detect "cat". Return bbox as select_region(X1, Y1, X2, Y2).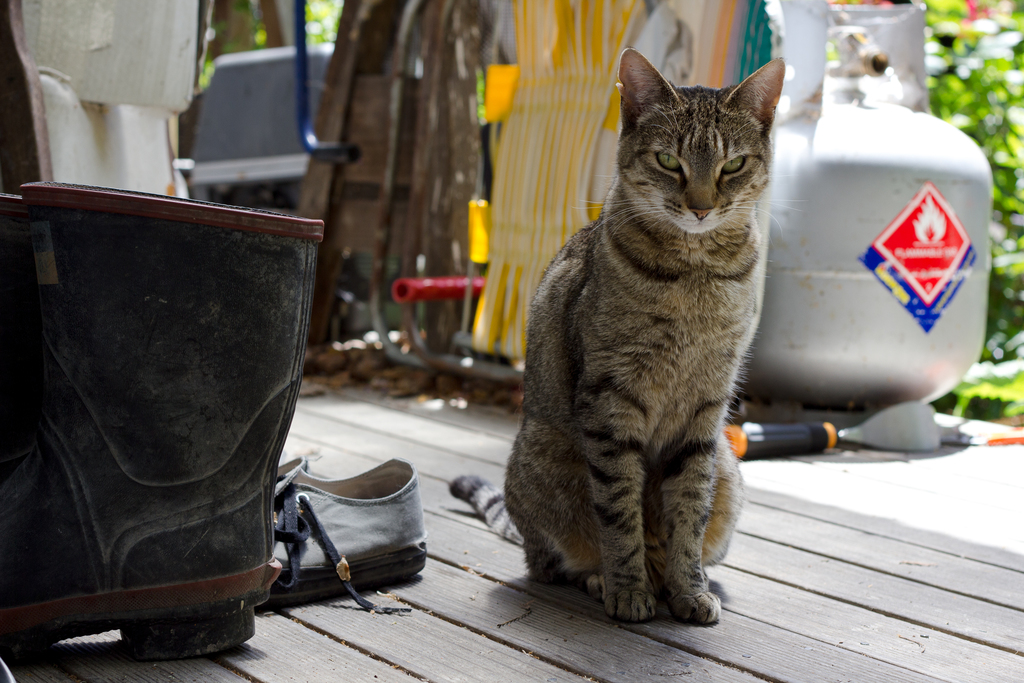
select_region(451, 47, 808, 620).
